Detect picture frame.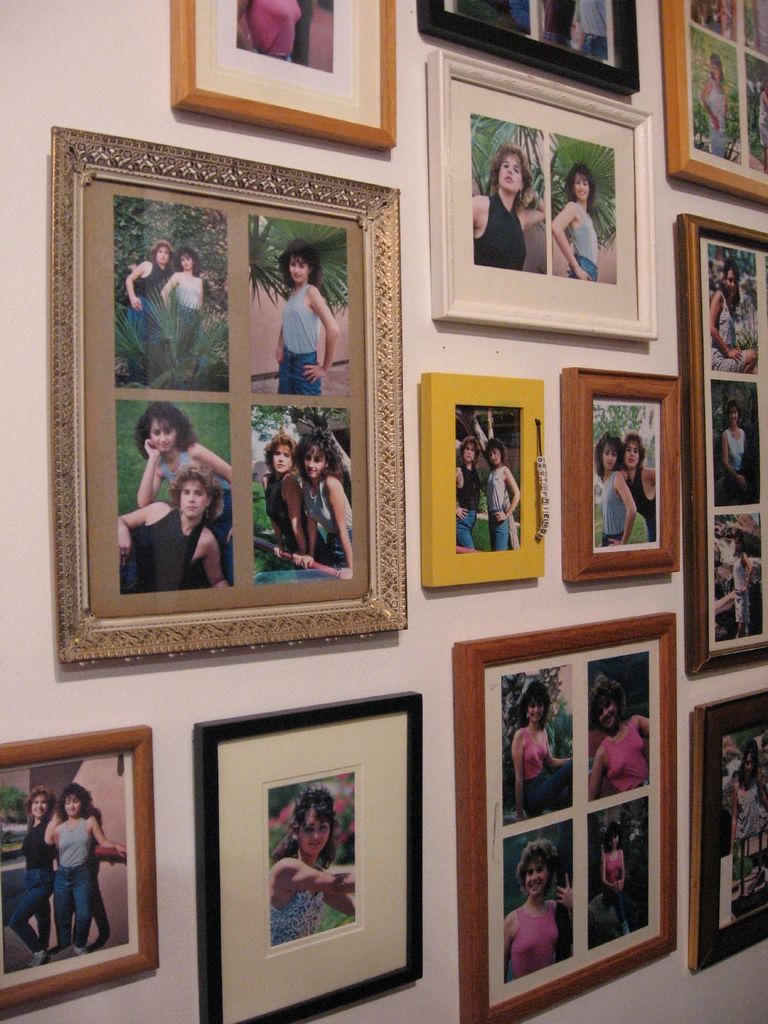
Detected at (657,0,767,204).
